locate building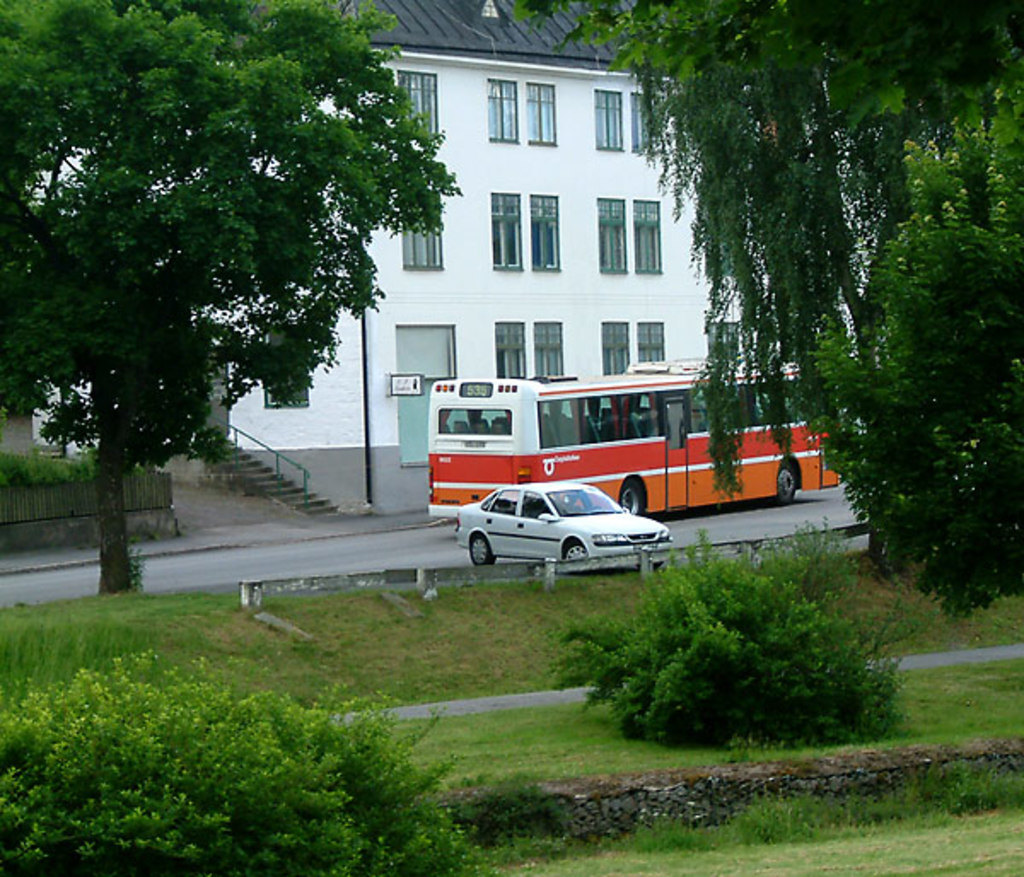
<region>27, 0, 886, 514</region>
